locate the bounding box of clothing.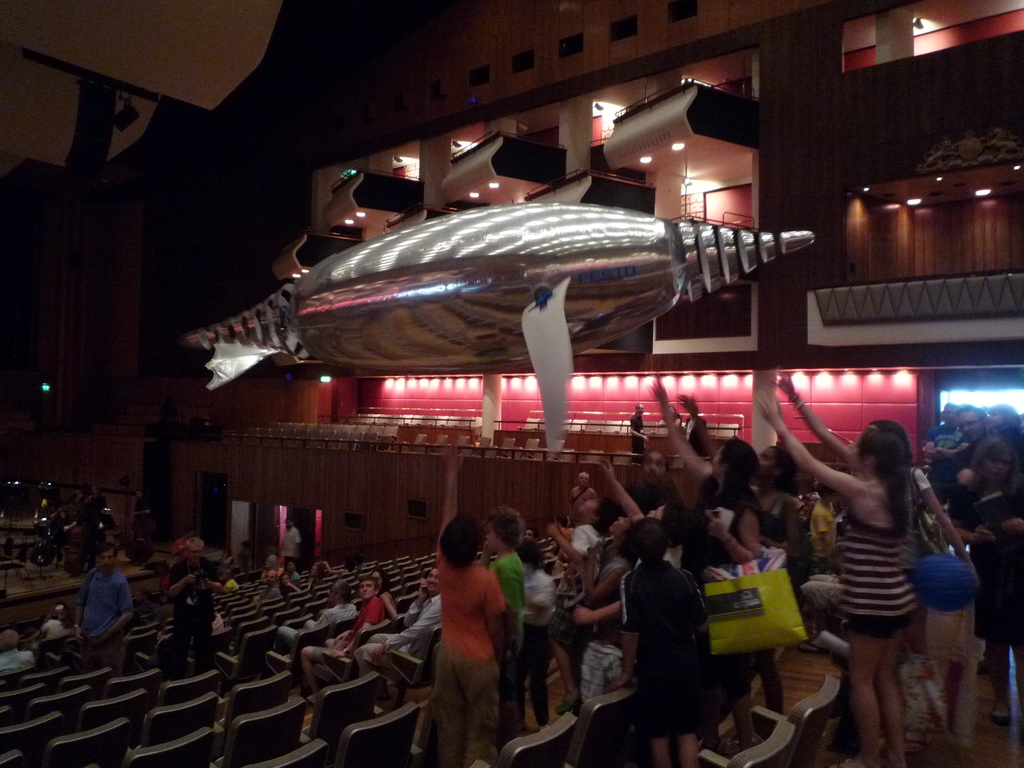
Bounding box: crop(280, 527, 303, 565).
